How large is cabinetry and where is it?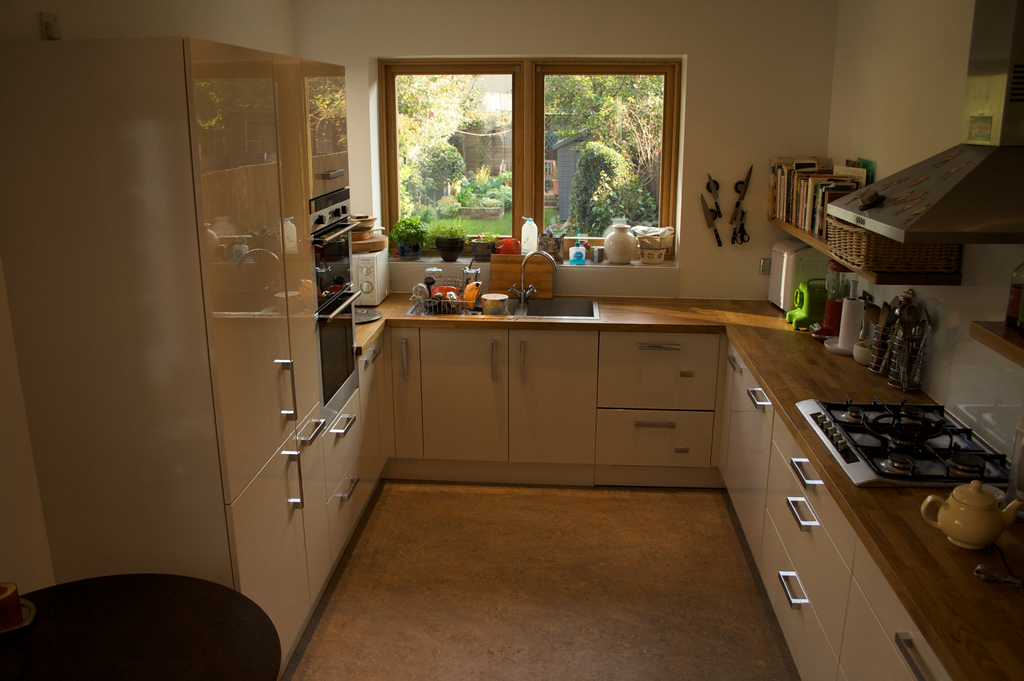
Bounding box: 708:290:1023:680.
